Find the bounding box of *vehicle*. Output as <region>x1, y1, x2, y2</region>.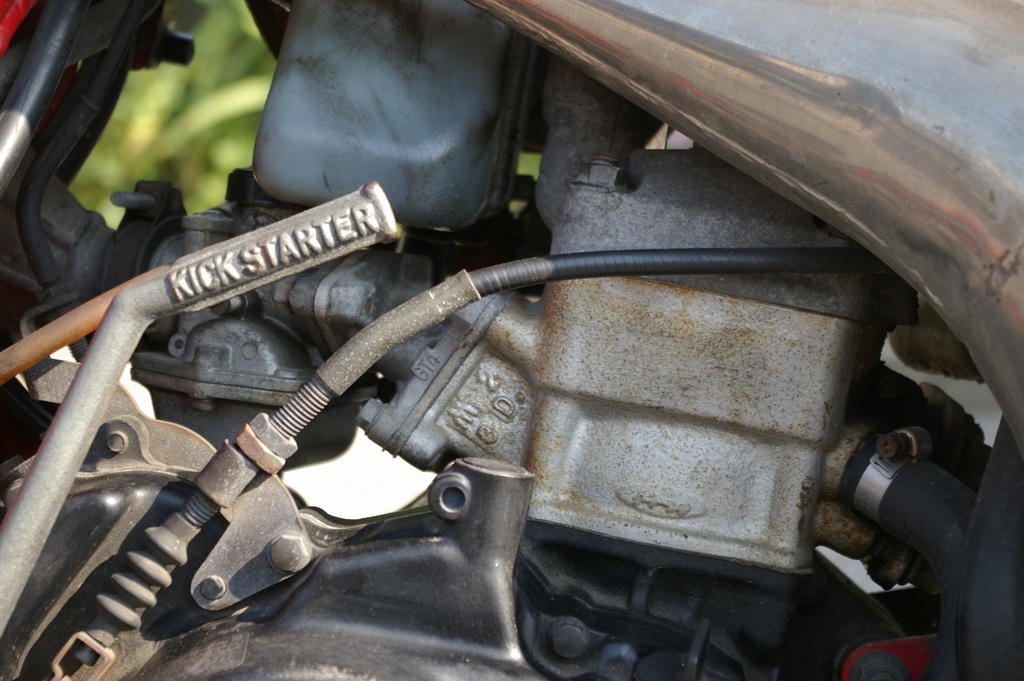
<region>0, 0, 1023, 680</region>.
